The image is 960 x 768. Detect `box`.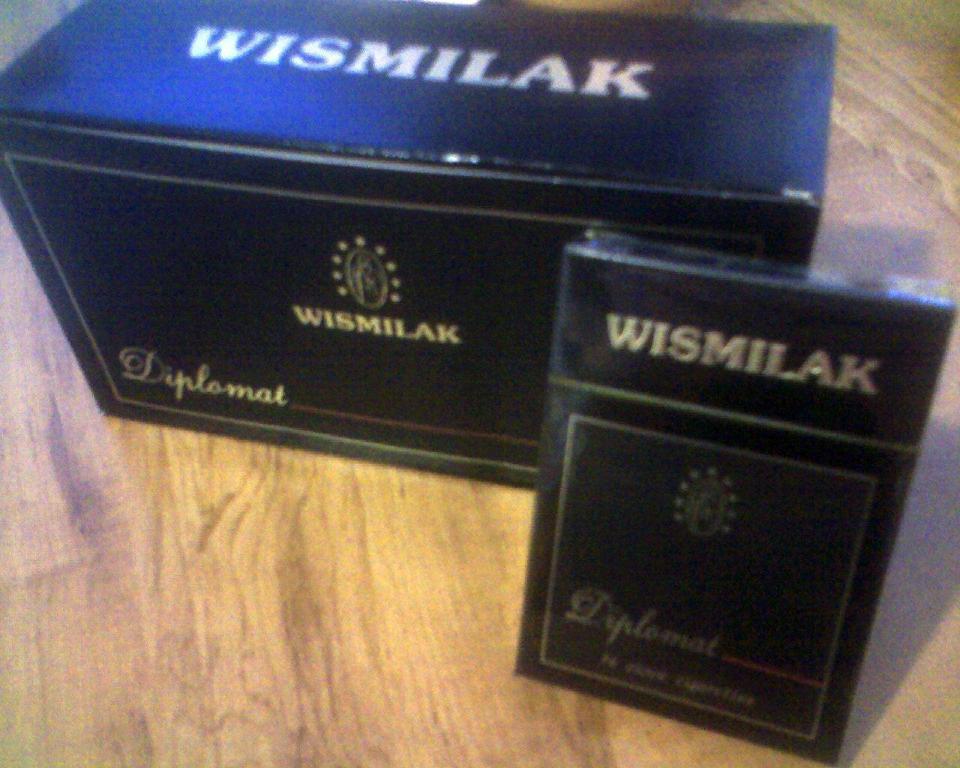
Detection: <box>513,224,959,767</box>.
